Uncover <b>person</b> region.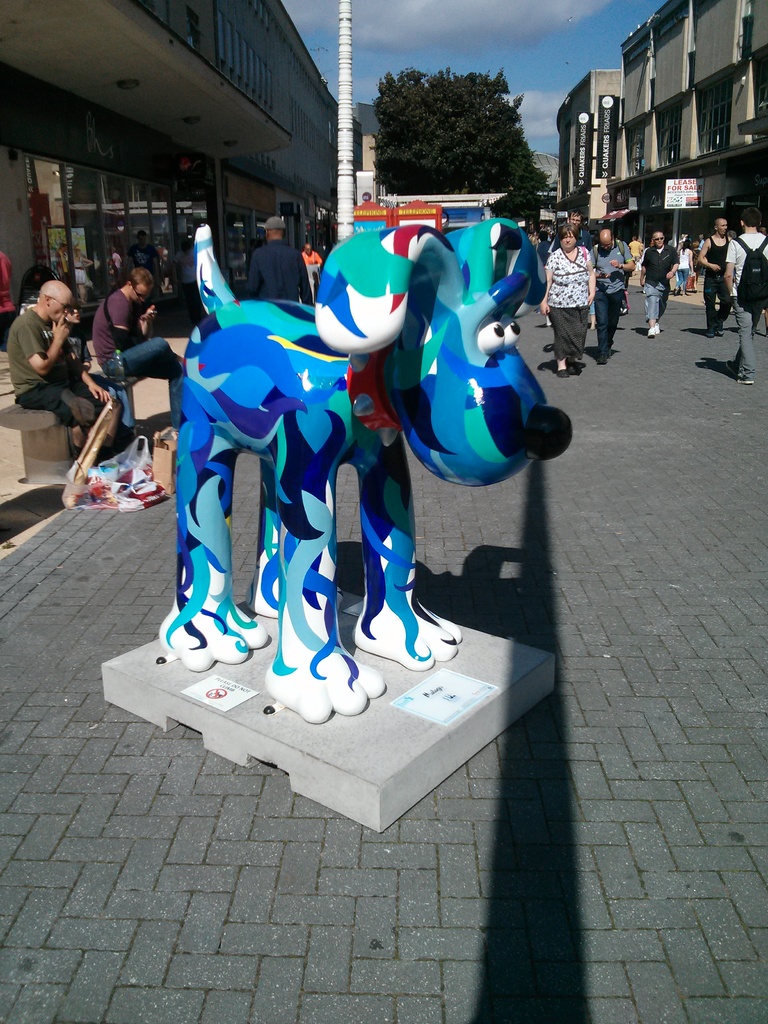
Uncovered: <region>696, 218, 734, 339</region>.
